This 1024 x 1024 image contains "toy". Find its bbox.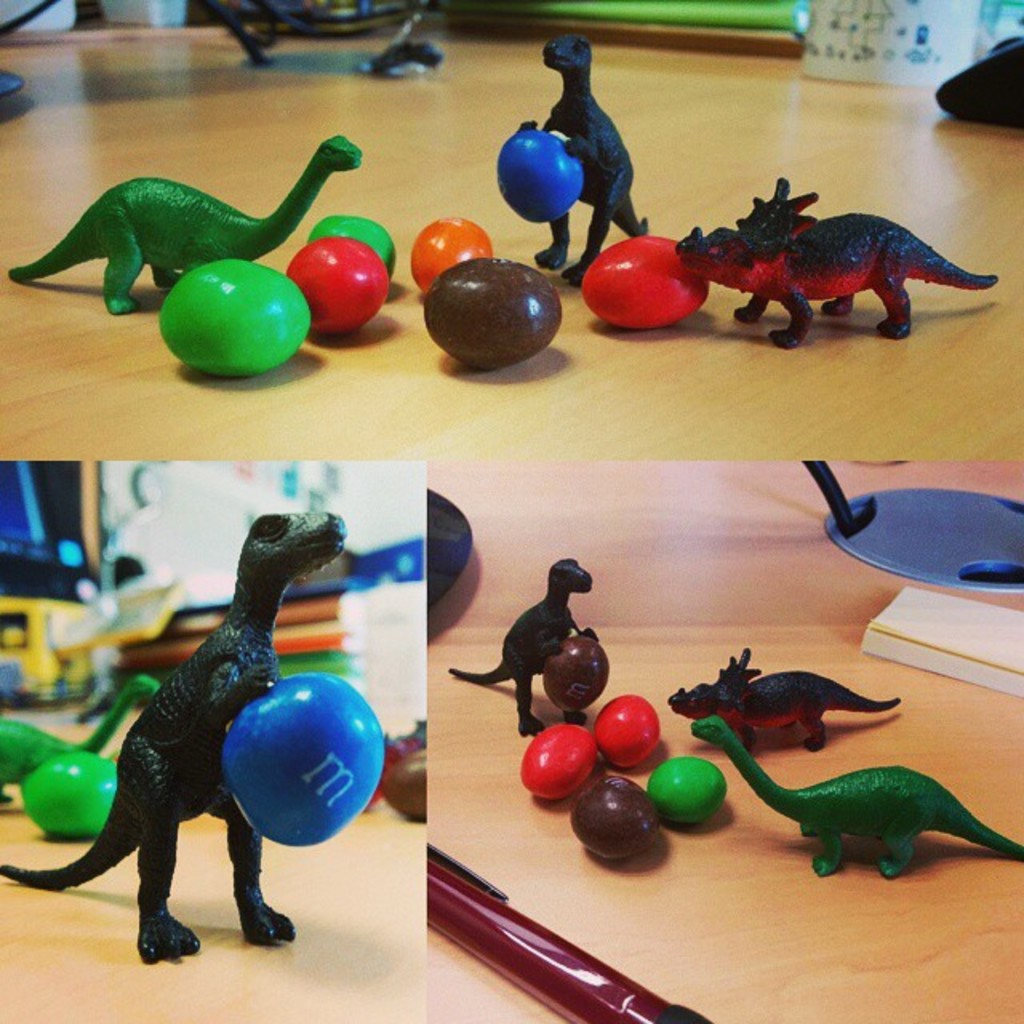
{"left": 0, "top": 515, "right": 347, "bottom": 963}.
